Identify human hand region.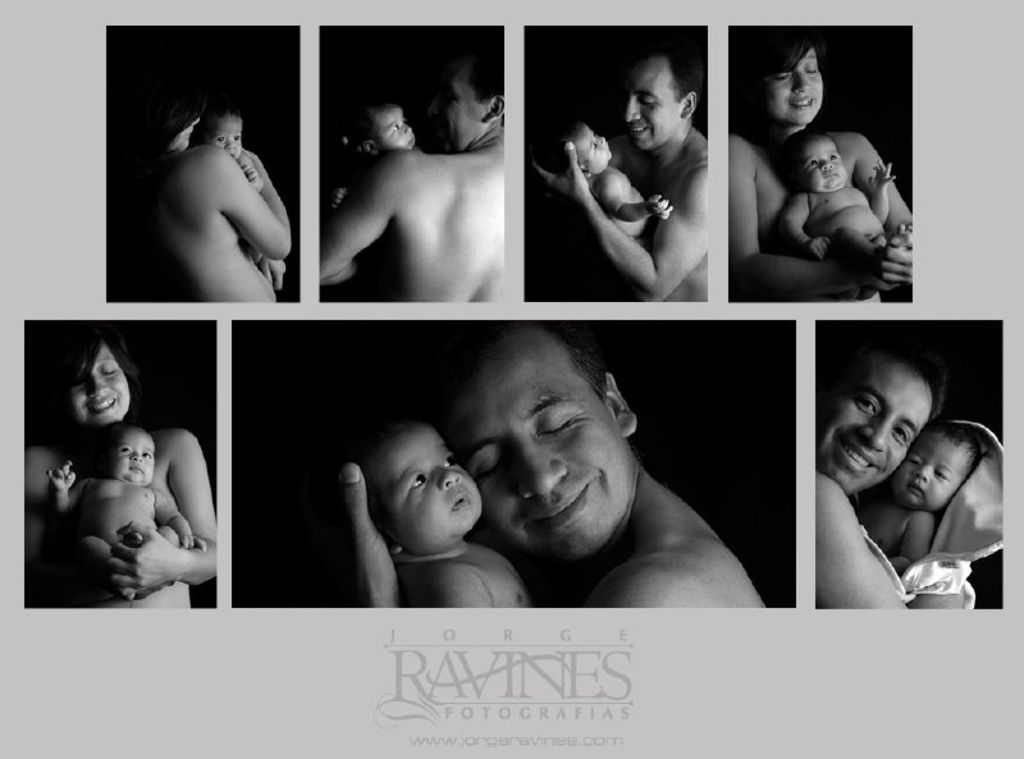
Region: <region>876, 227, 915, 291</region>.
